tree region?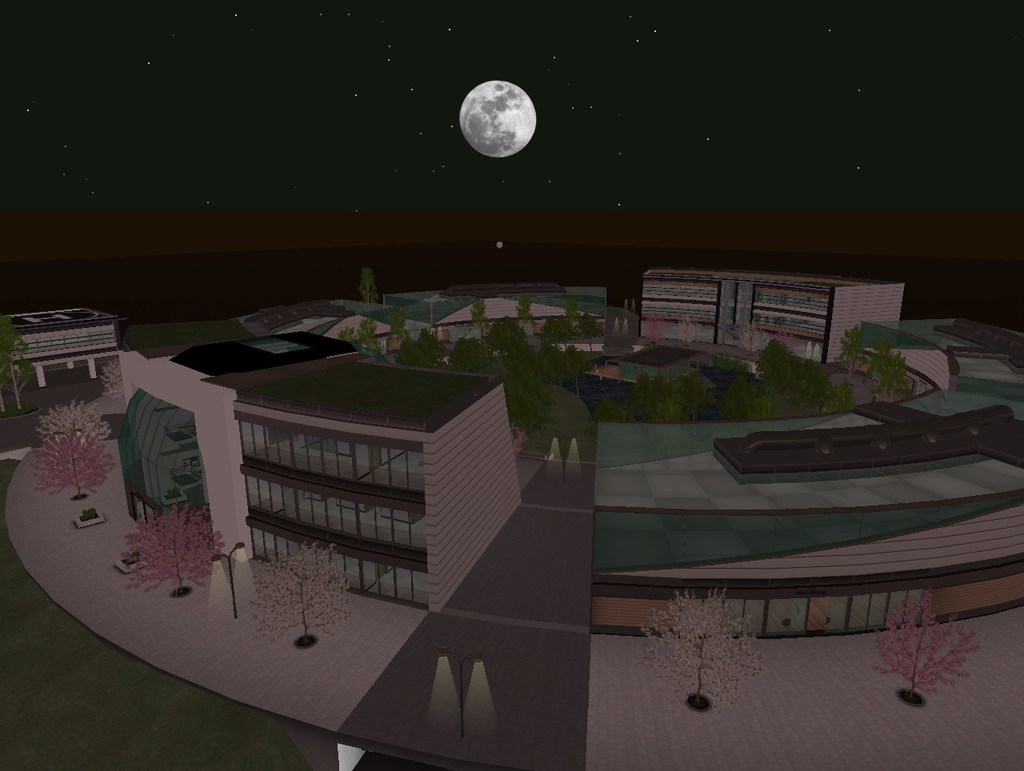
select_region(98, 358, 126, 403)
